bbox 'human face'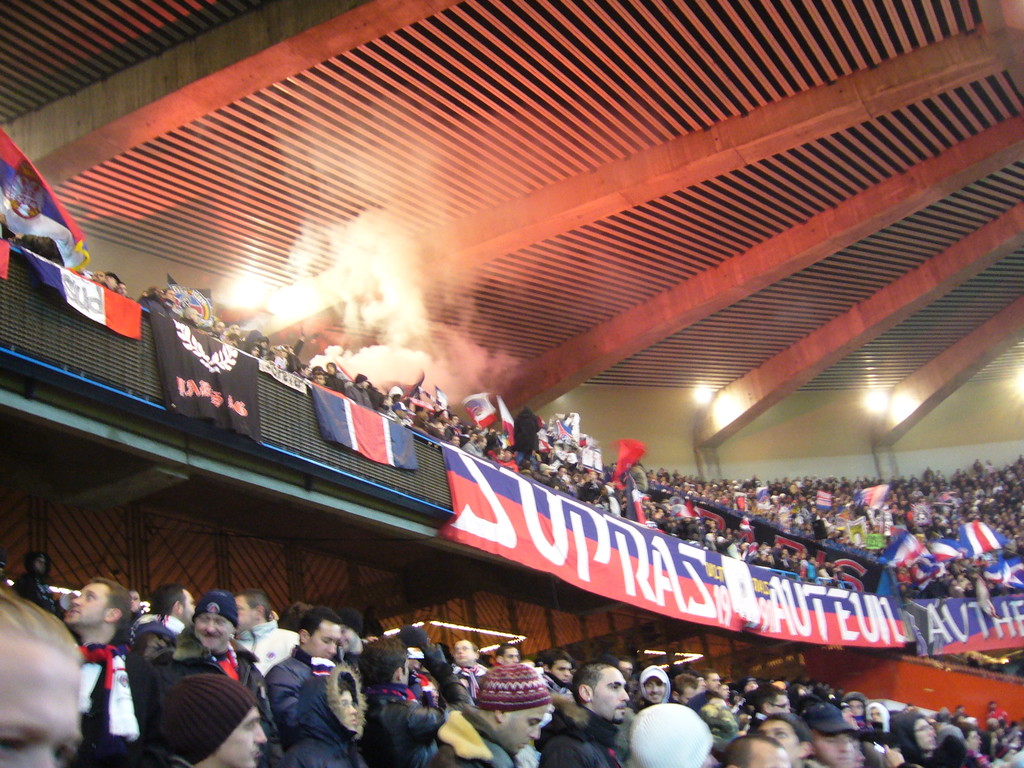
Rect(643, 680, 667, 703)
